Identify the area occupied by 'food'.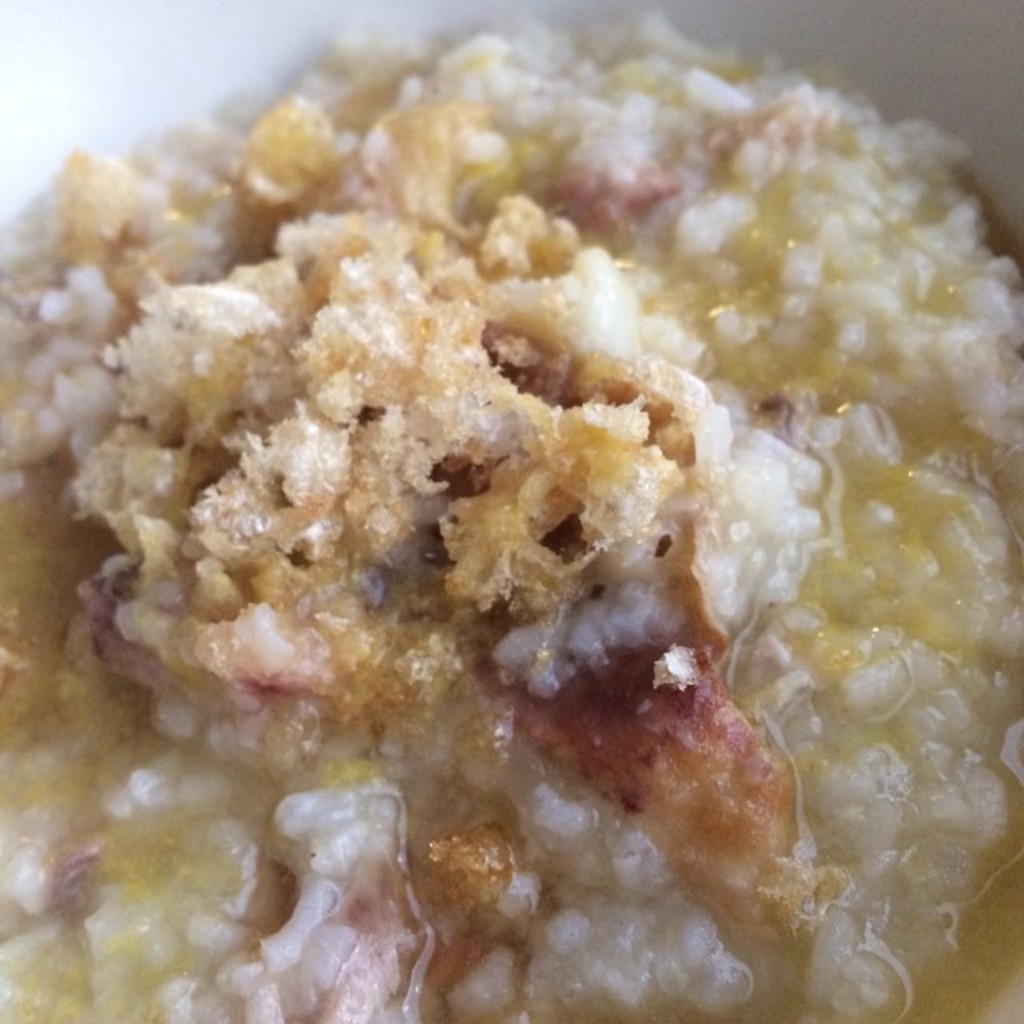
Area: region(0, 11, 1023, 997).
